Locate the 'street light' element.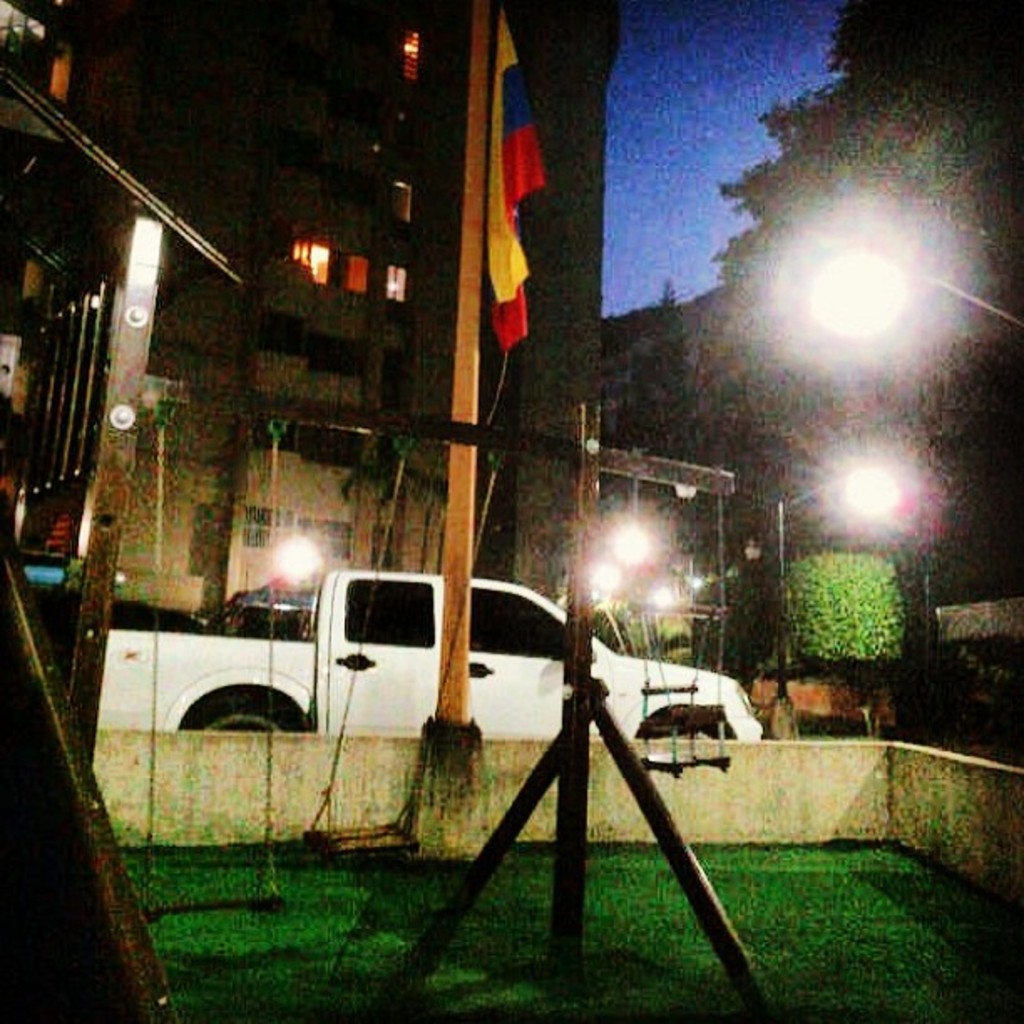
Element bbox: 771, 460, 899, 733.
